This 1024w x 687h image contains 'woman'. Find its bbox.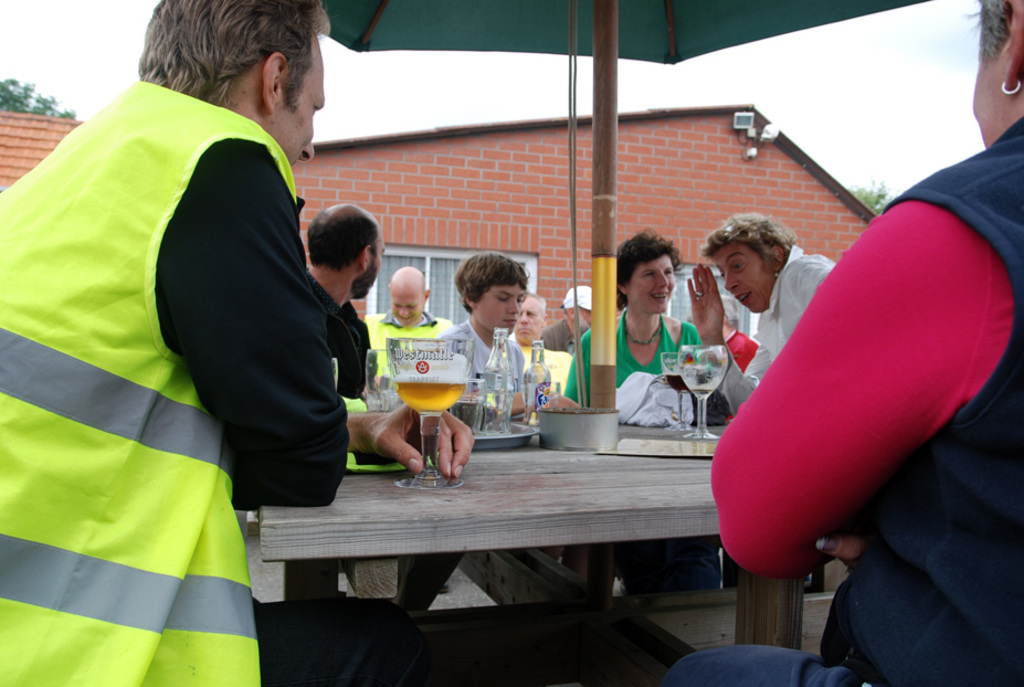
bbox(601, 240, 706, 430).
